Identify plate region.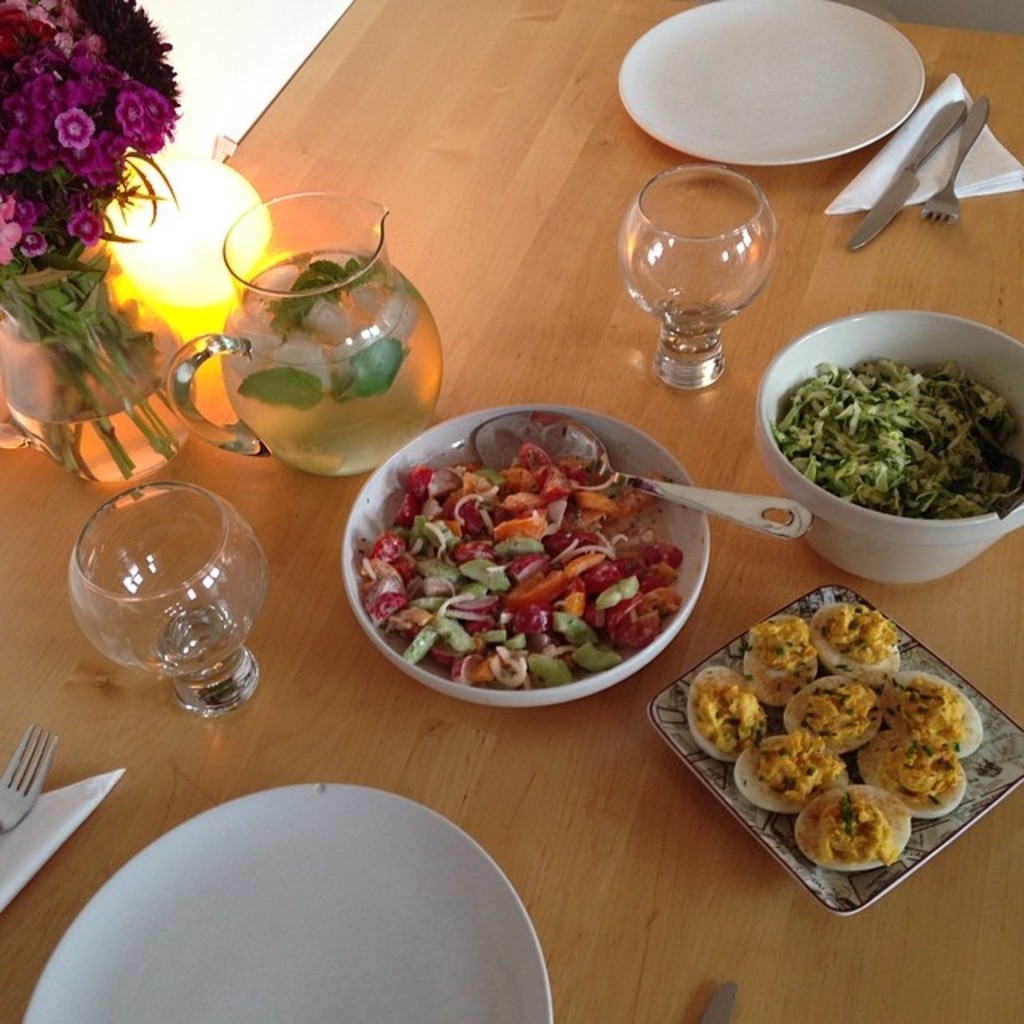
Region: (left=650, top=586, right=1022, bottom=917).
